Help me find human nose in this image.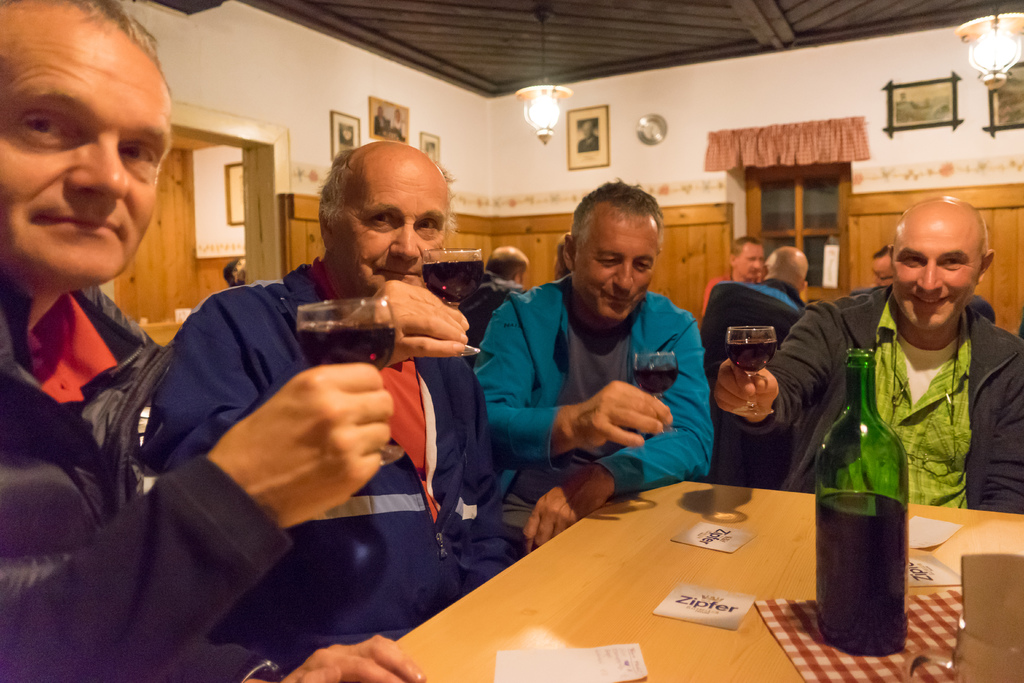
Found it: 757, 257, 764, 267.
